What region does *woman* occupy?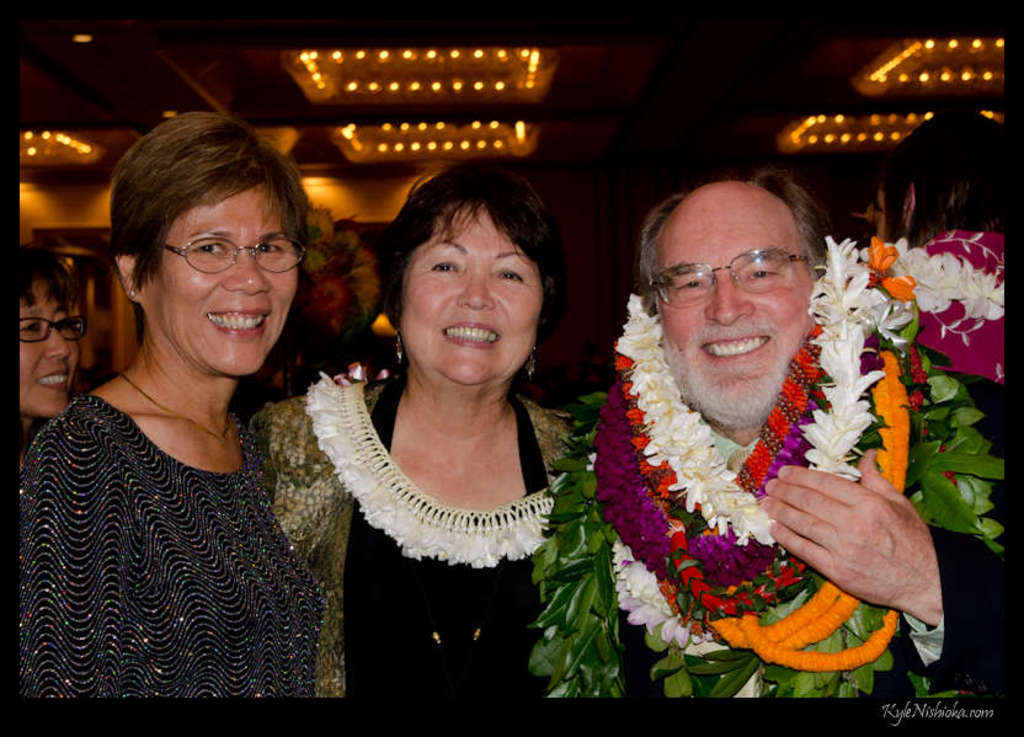
271 151 615 671.
